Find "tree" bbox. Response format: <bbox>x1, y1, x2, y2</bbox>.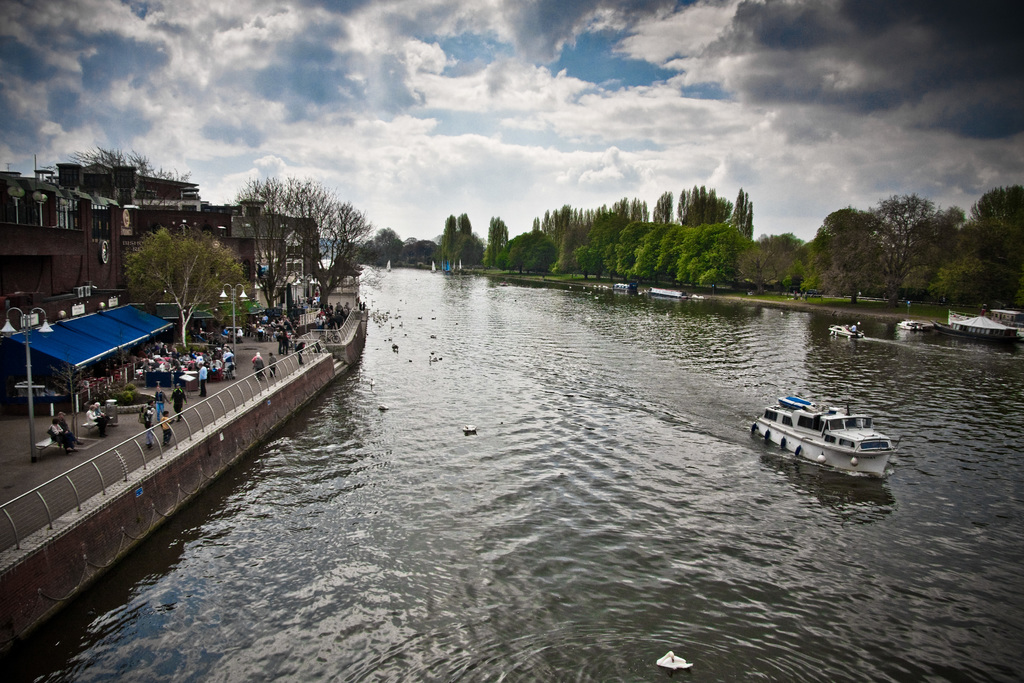
<bbox>34, 145, 199, 210</bbox>.
